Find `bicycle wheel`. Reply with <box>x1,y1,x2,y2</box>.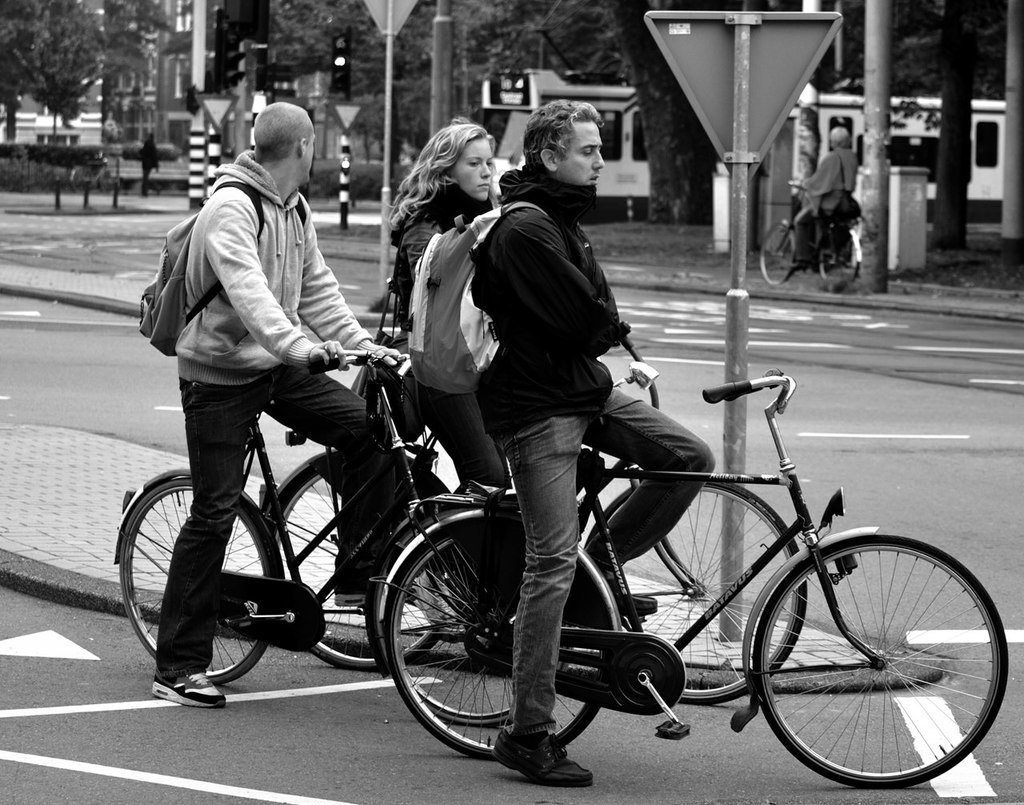
<box>753,221,797,288</box>.
